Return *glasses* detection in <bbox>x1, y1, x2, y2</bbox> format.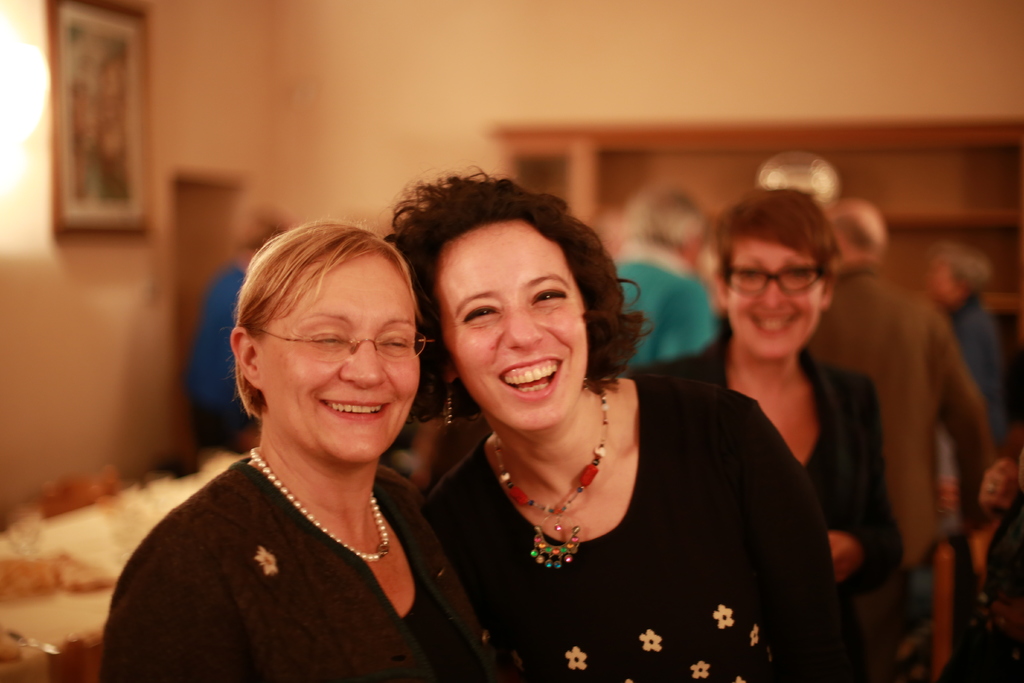
<bbox>259, 331, 440, 357</bbox>.
